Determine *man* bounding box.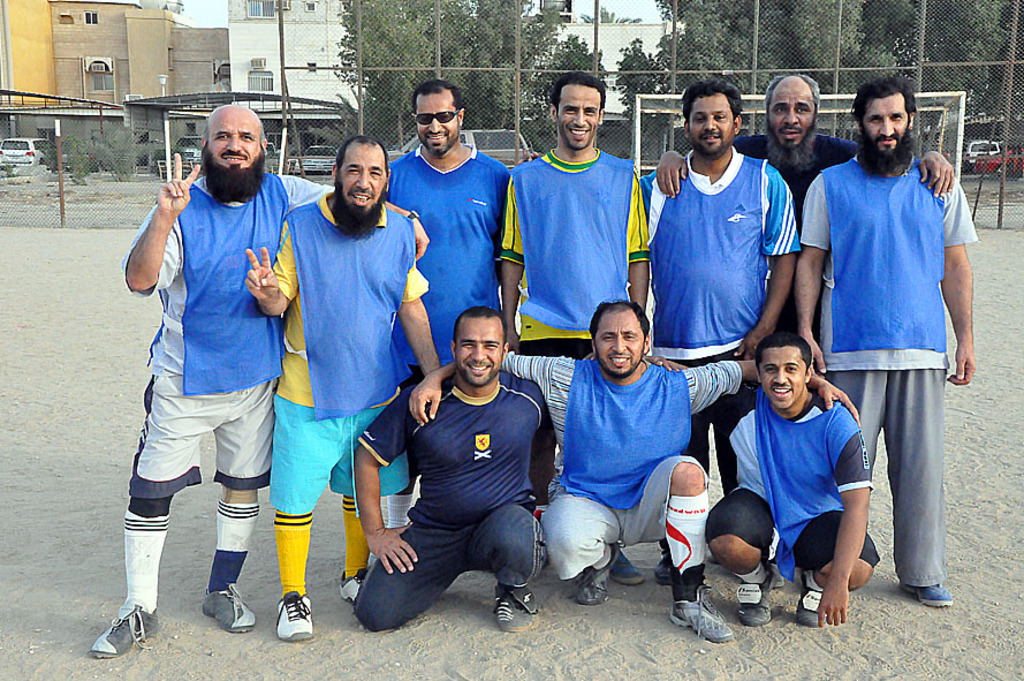
Determined: x1=572, y1=330, x2=879, y2=629.
